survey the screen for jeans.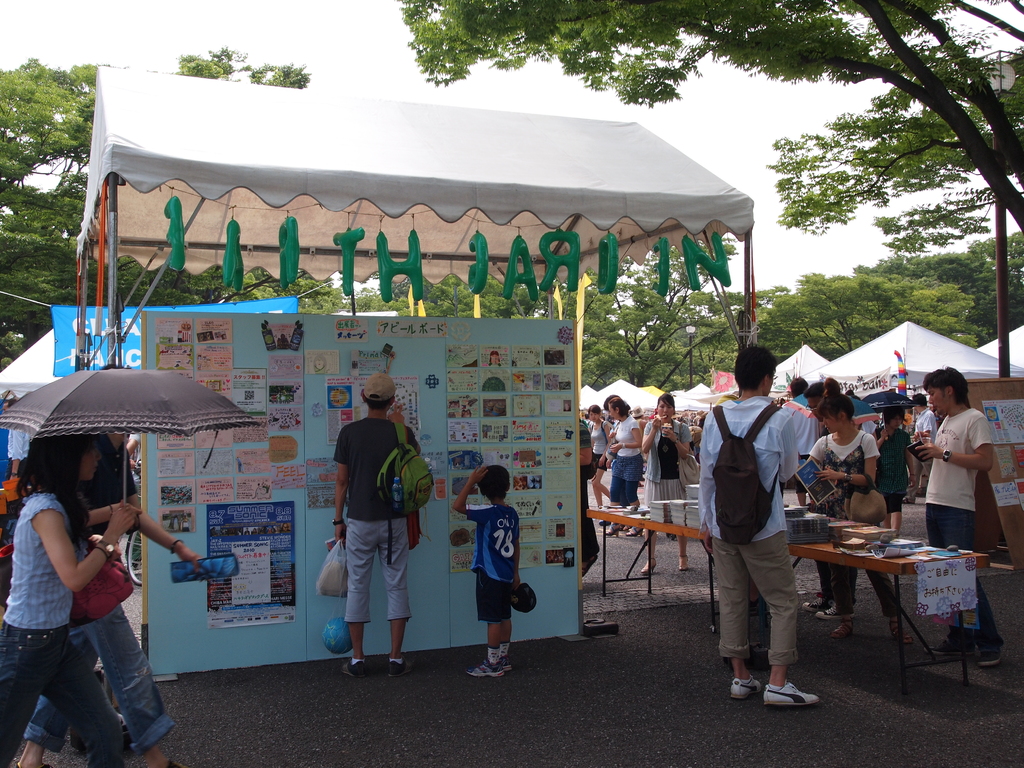
Survey found: crop(611, 456, 642, 509).
